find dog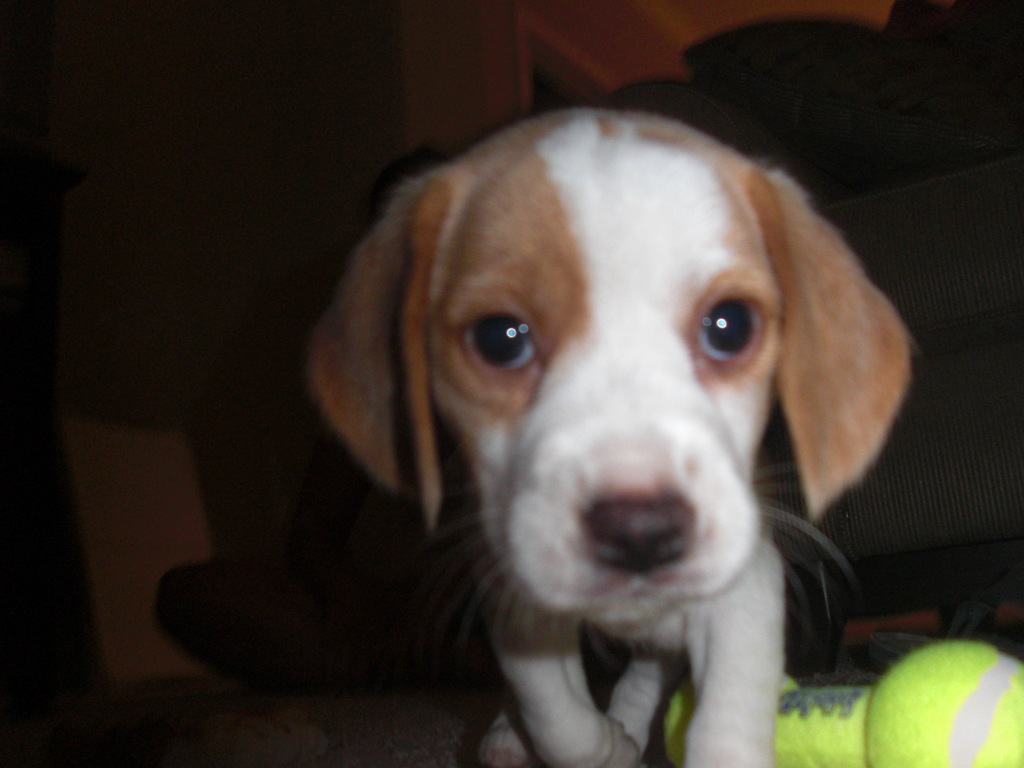
bbox=(304, 109, 919, 767)
